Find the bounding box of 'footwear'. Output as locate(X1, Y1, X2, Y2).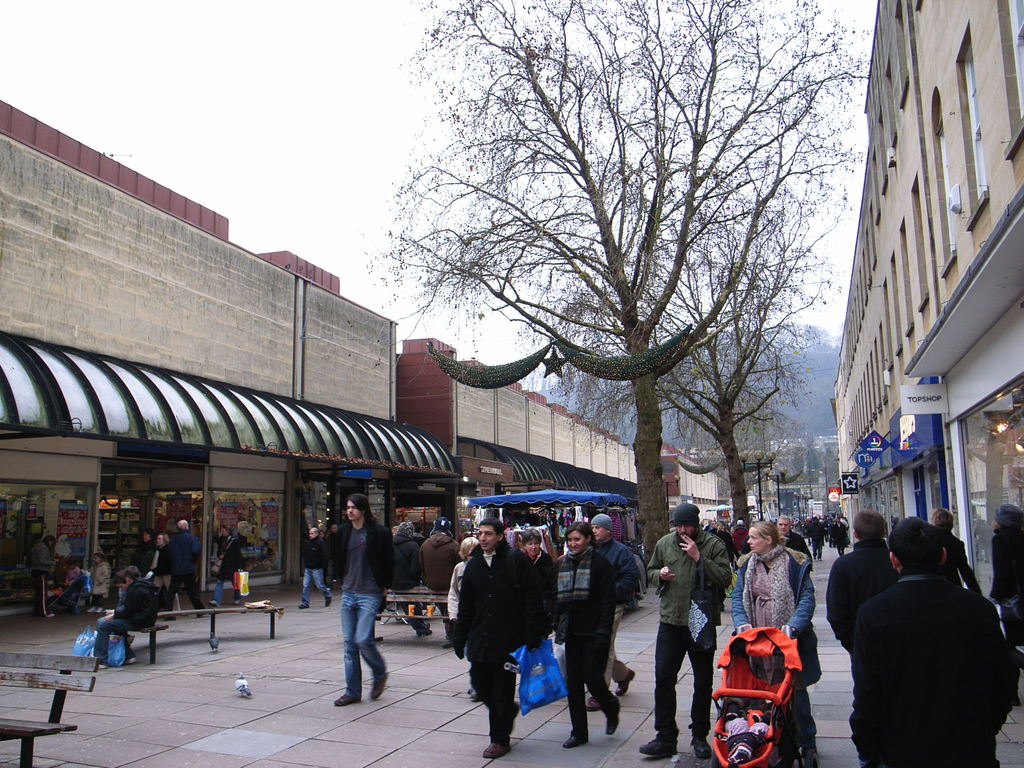
locate(645, 740, 678, 756).
